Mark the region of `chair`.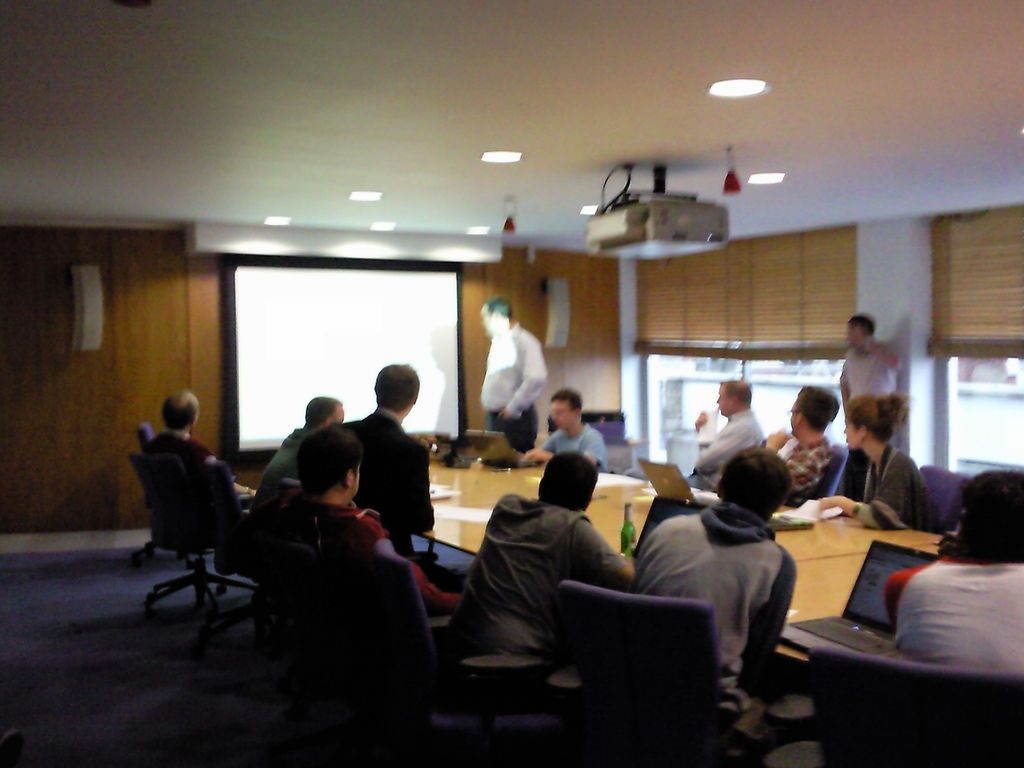
Region: box=[118, 451, 253, 641].
